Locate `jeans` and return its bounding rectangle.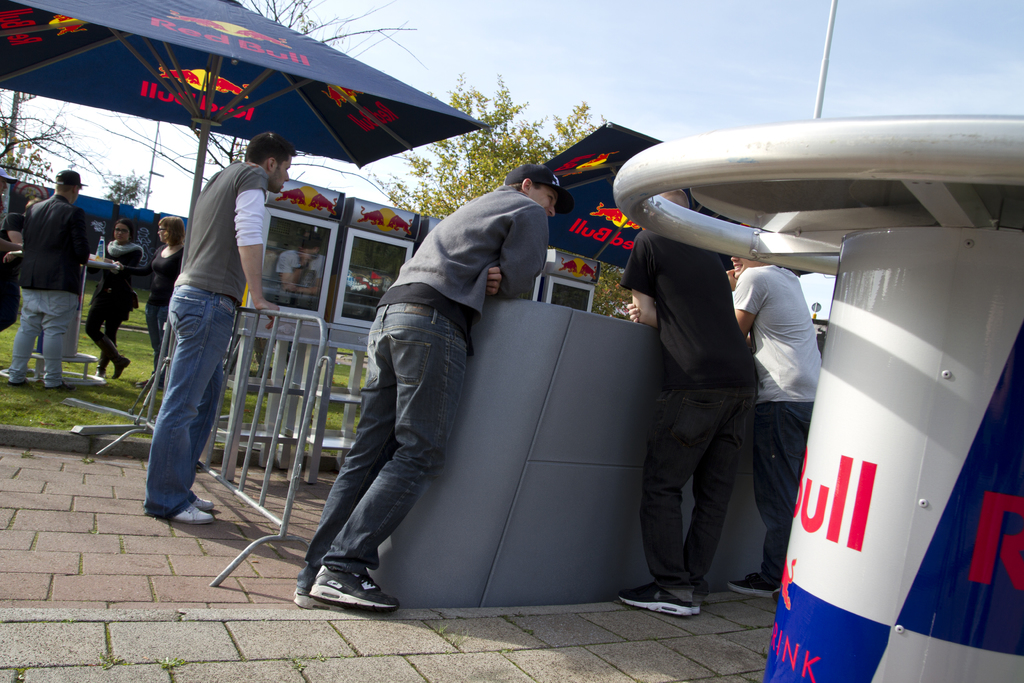
759 404 809 575.
